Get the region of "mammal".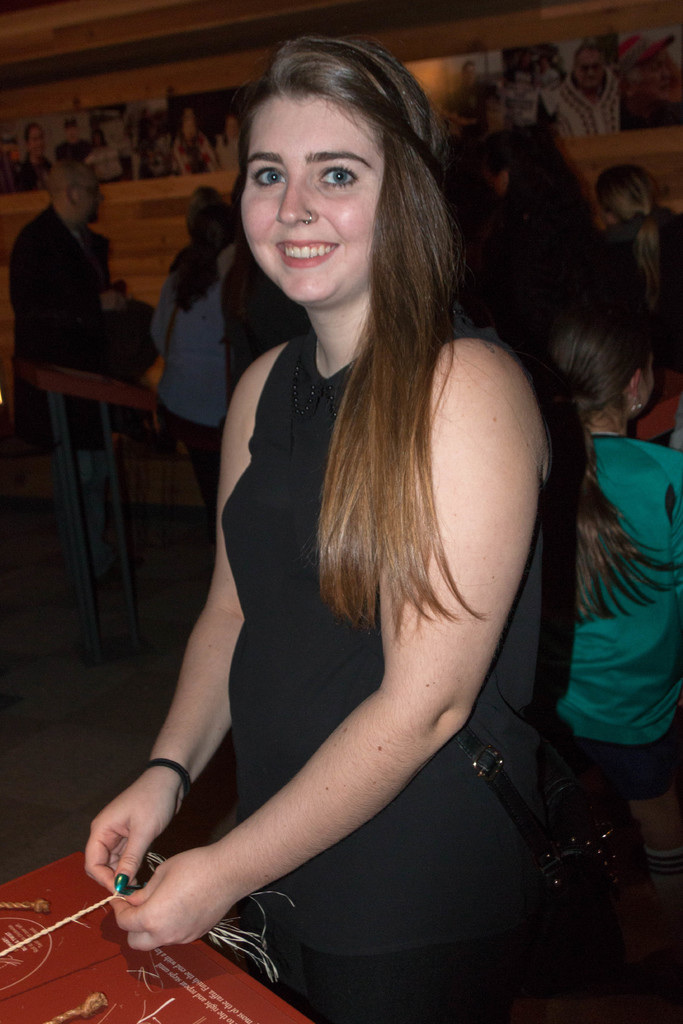
(left=154, top=204, right=243, bottom=529).
